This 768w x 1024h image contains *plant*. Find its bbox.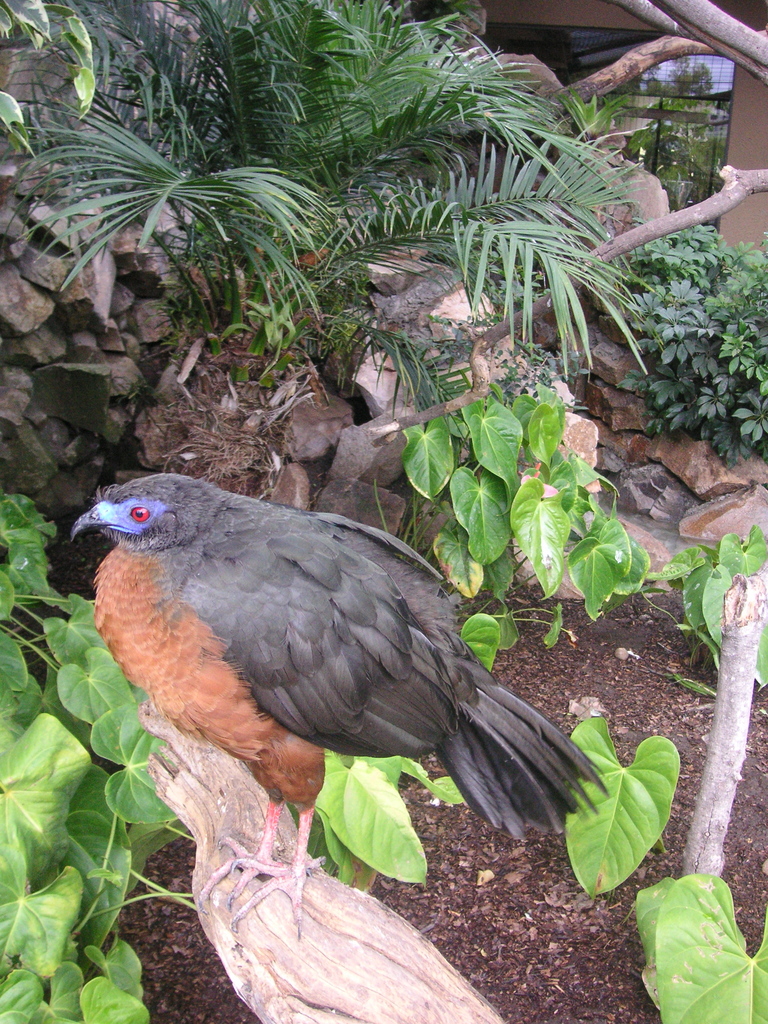
rect(609, 218, 767, 469).
